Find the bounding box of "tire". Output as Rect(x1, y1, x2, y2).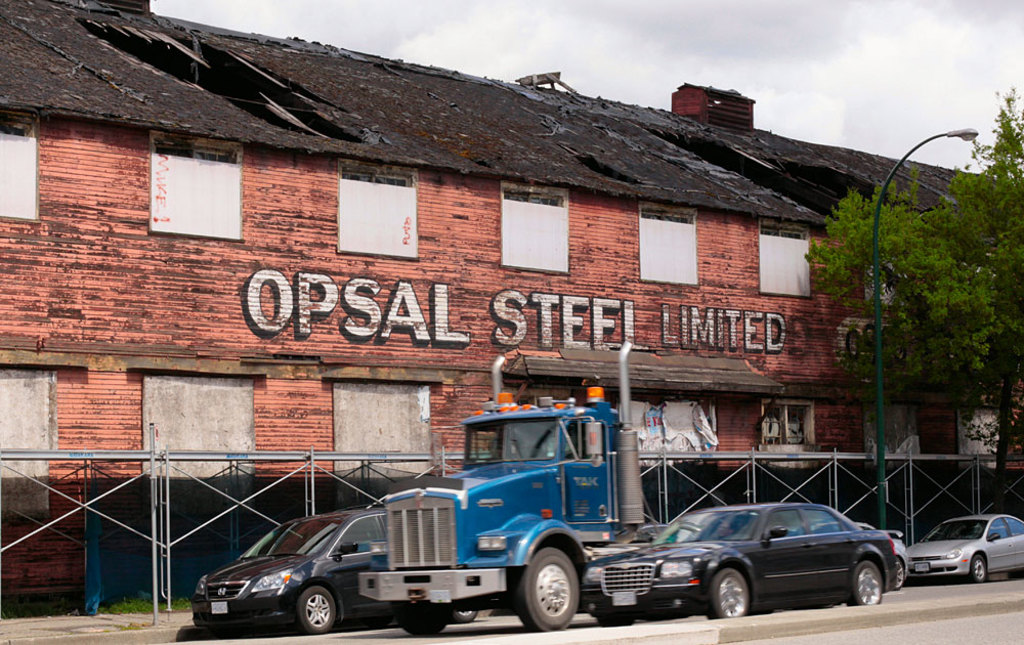
Rect(453, 607, 476, 620).
